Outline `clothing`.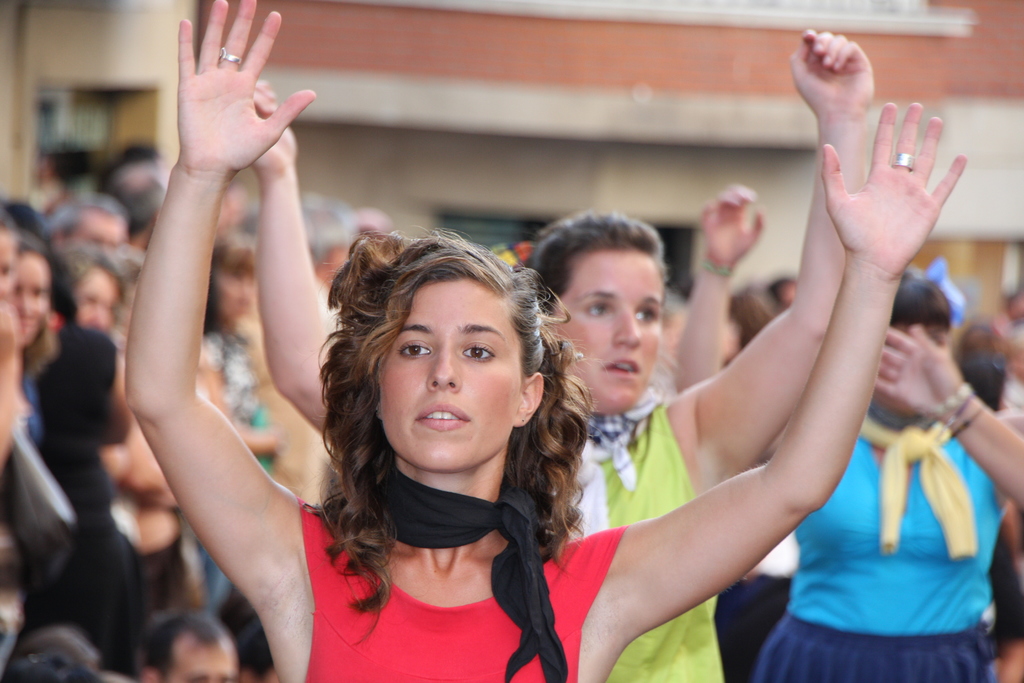
Outline: {"x1": 302, "y1": 454, "x2": 627, "y2": 682}.
